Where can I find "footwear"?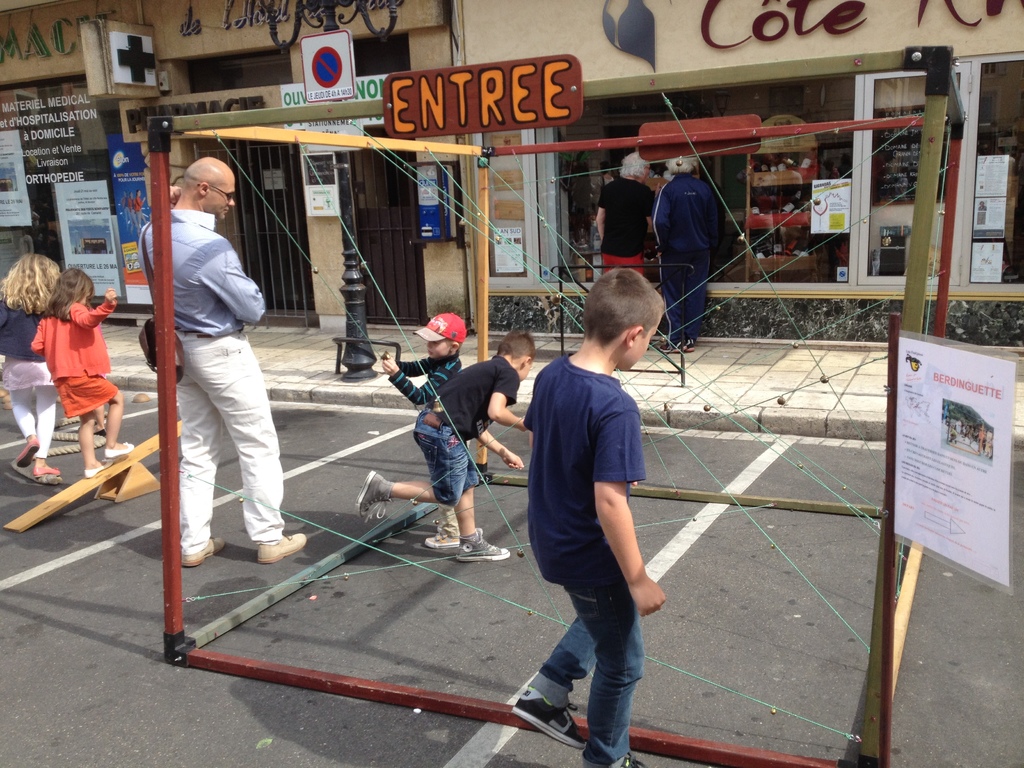
You can find it at select_region(685, 339, 698, 353).
